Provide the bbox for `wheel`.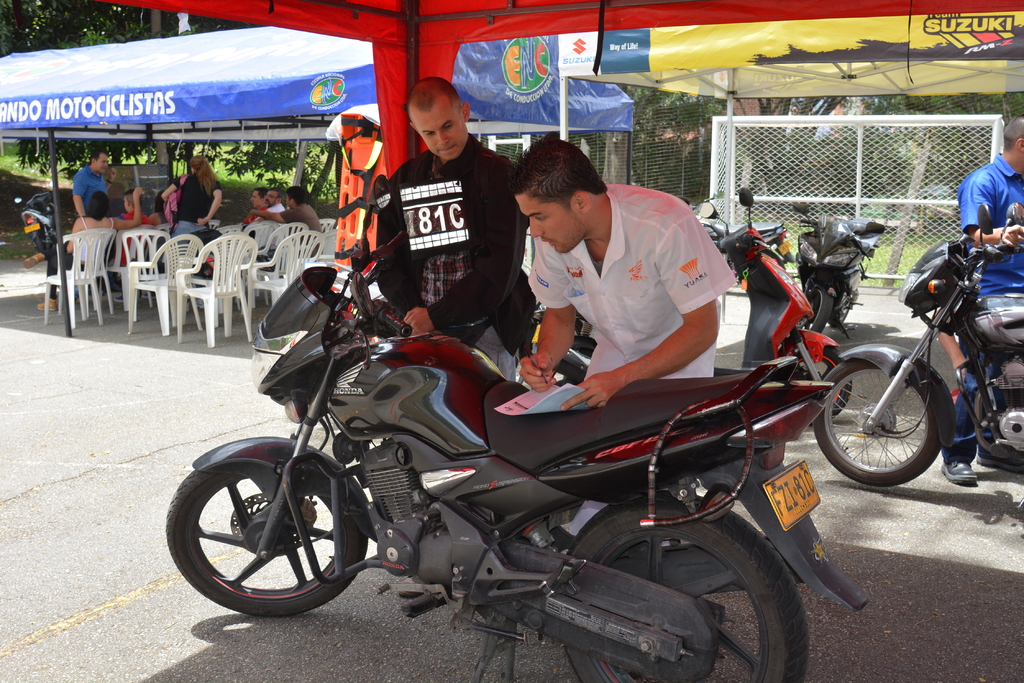
x1=563 y1=494 x2=809 y2=682.
